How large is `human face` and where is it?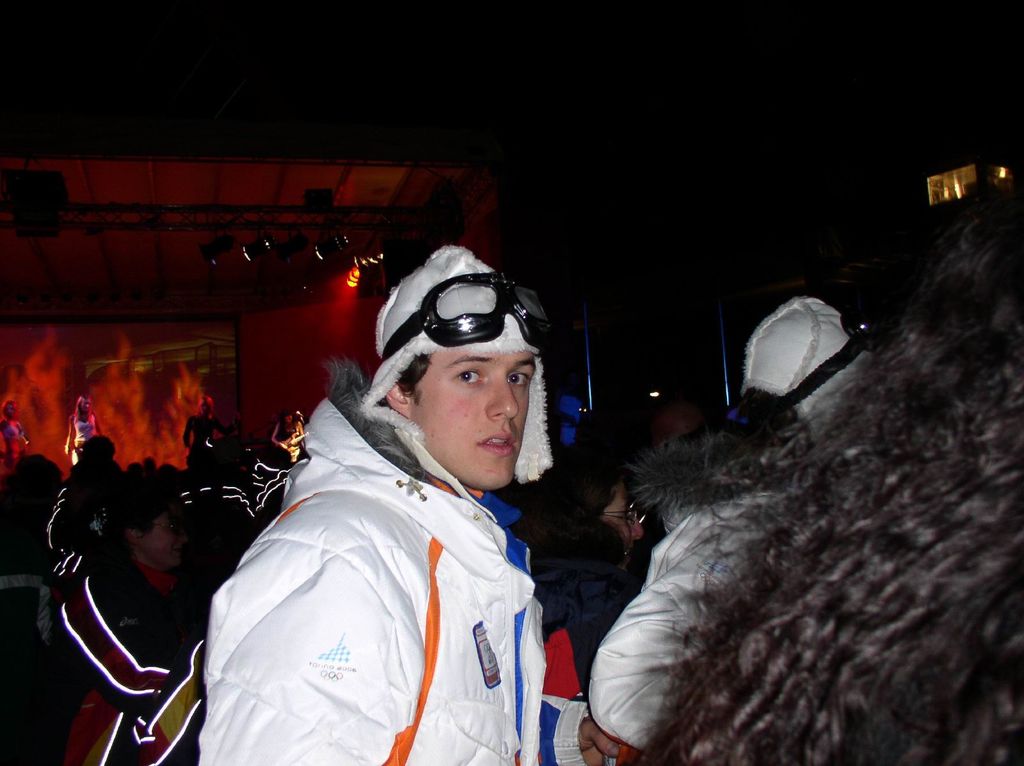
Bounding box: pyautogui.locateOnScreen(600, 482, 645, 563).
